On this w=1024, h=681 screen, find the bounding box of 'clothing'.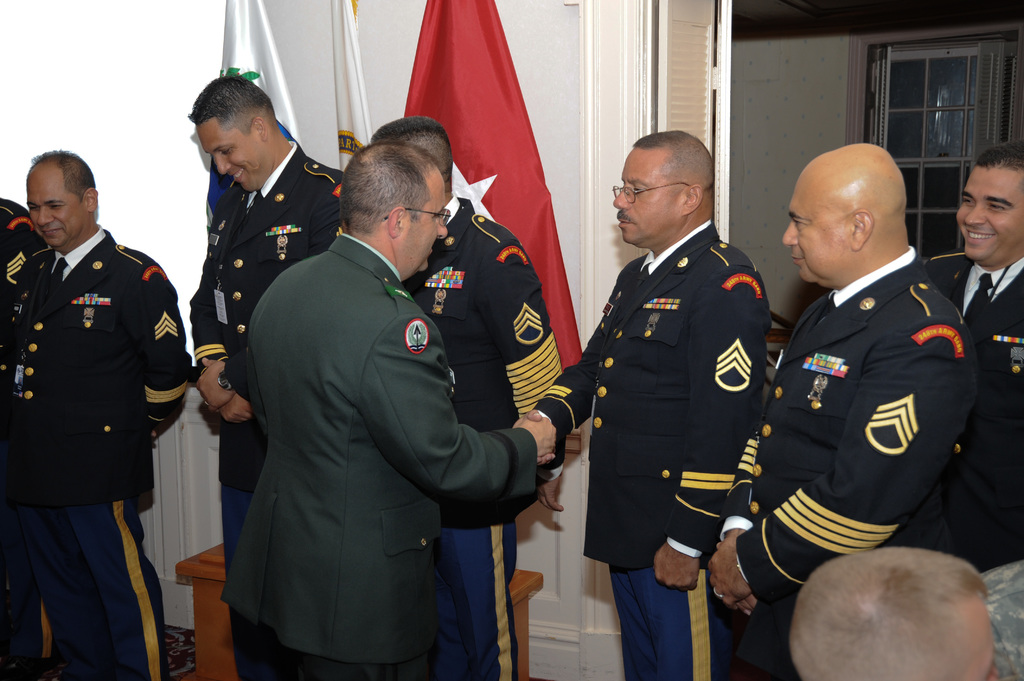
Bounding box: Rect(0, 197, 58, 662).
